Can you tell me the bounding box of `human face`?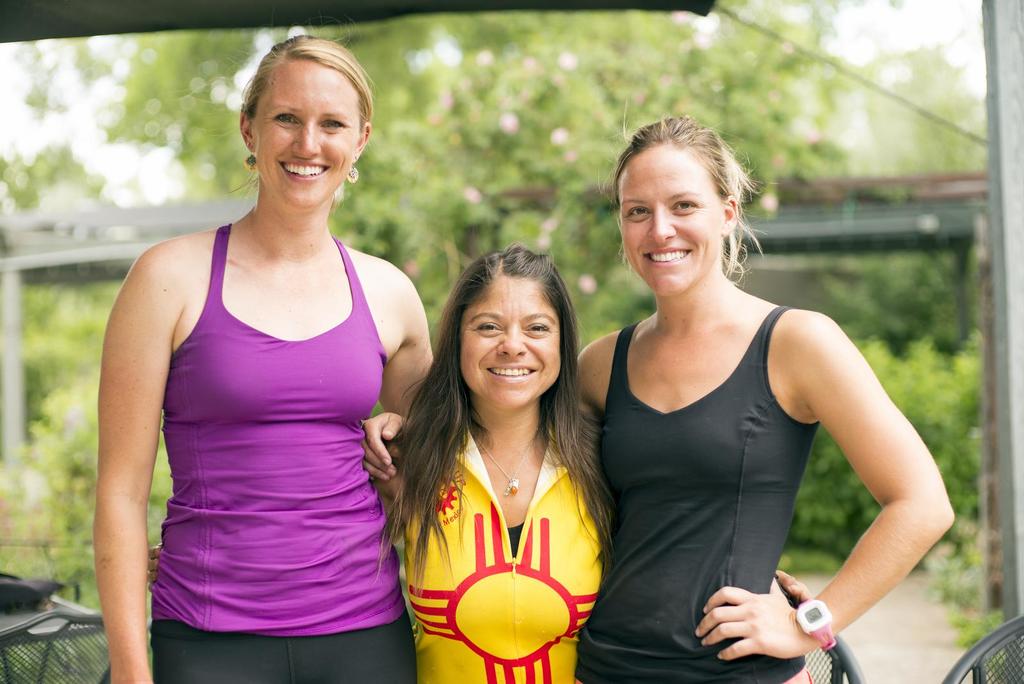
(left=244, top=55, right=363, bottom=208).
